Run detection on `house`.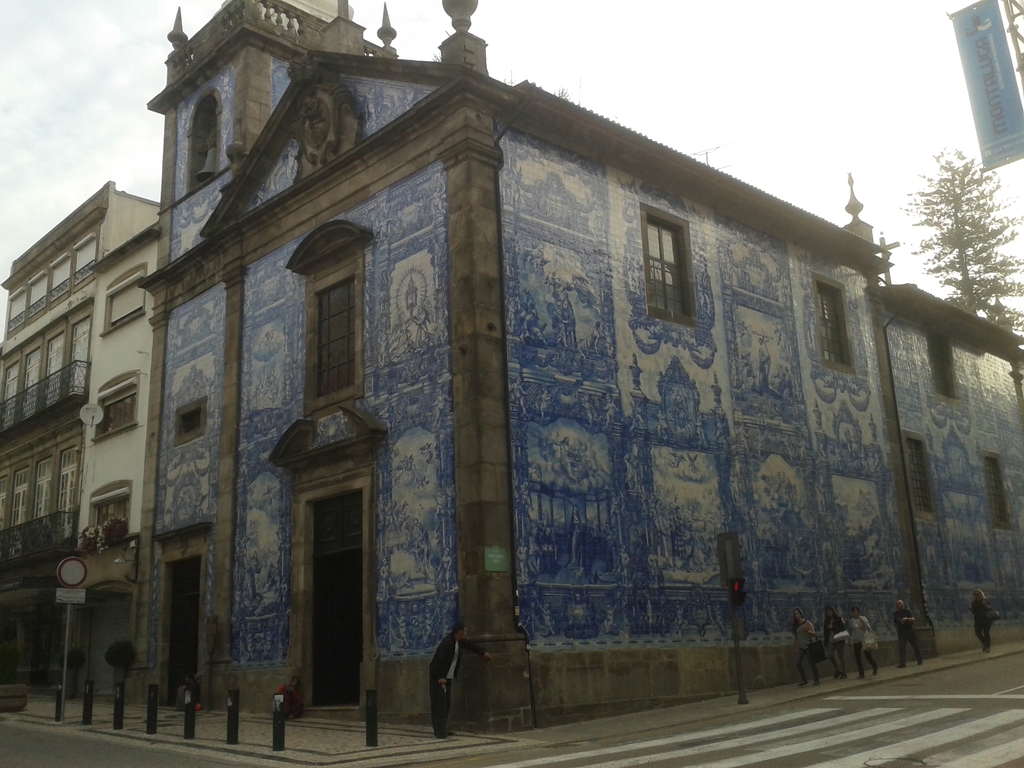
Result: box(0, 182, 163, 688).
